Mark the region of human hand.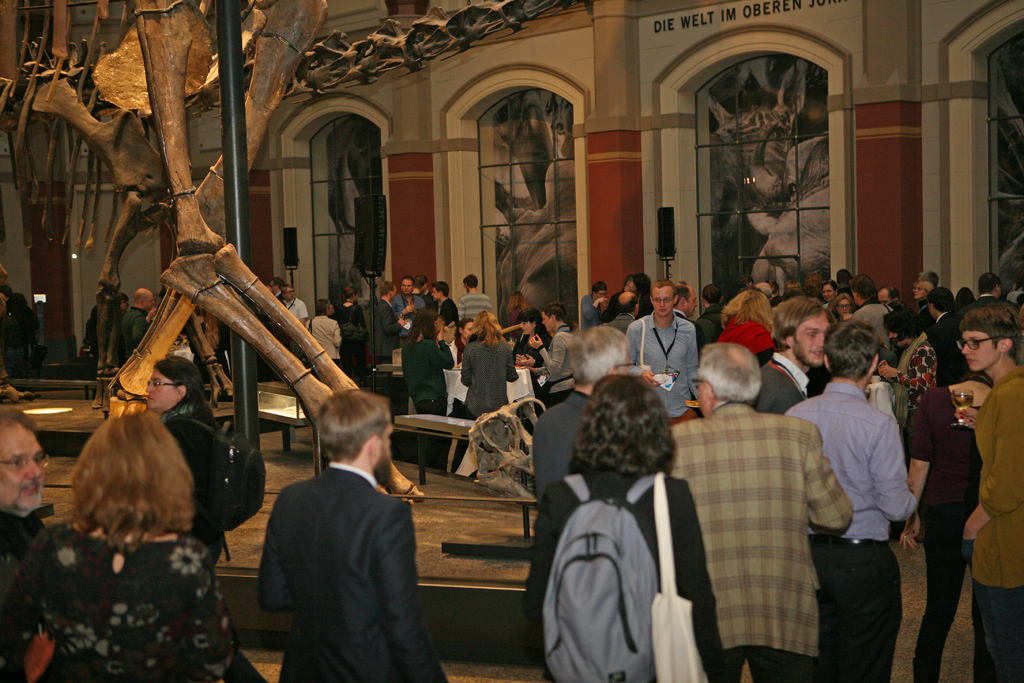
Region: {"left": 954, "top": 405, "right": 979, "bottom": 434}.
